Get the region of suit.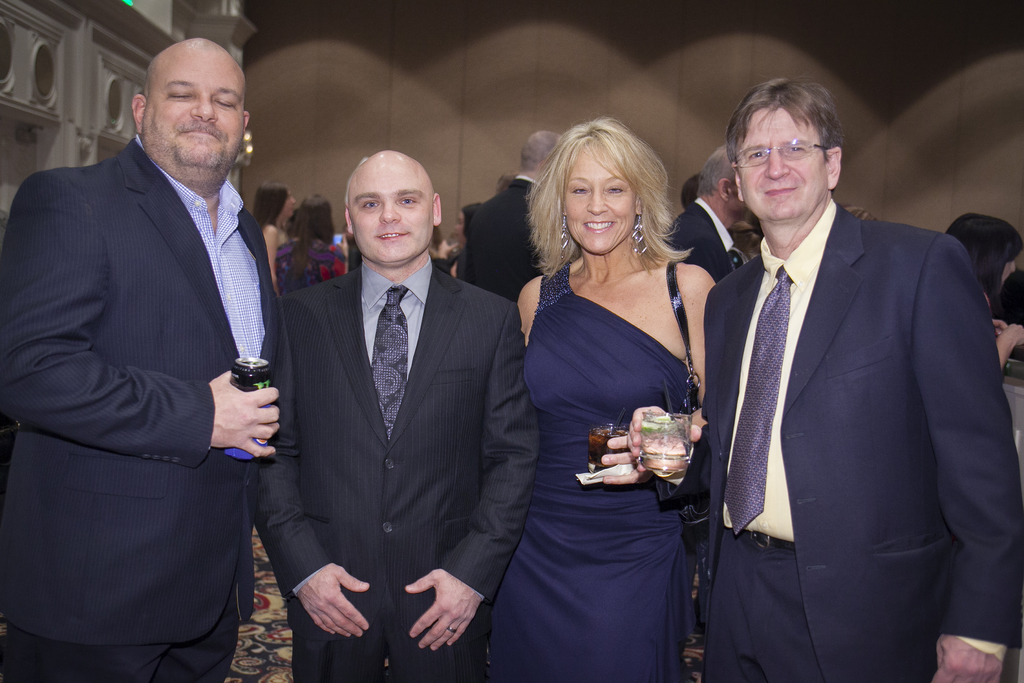
crop(668, 198, 739, 281).
